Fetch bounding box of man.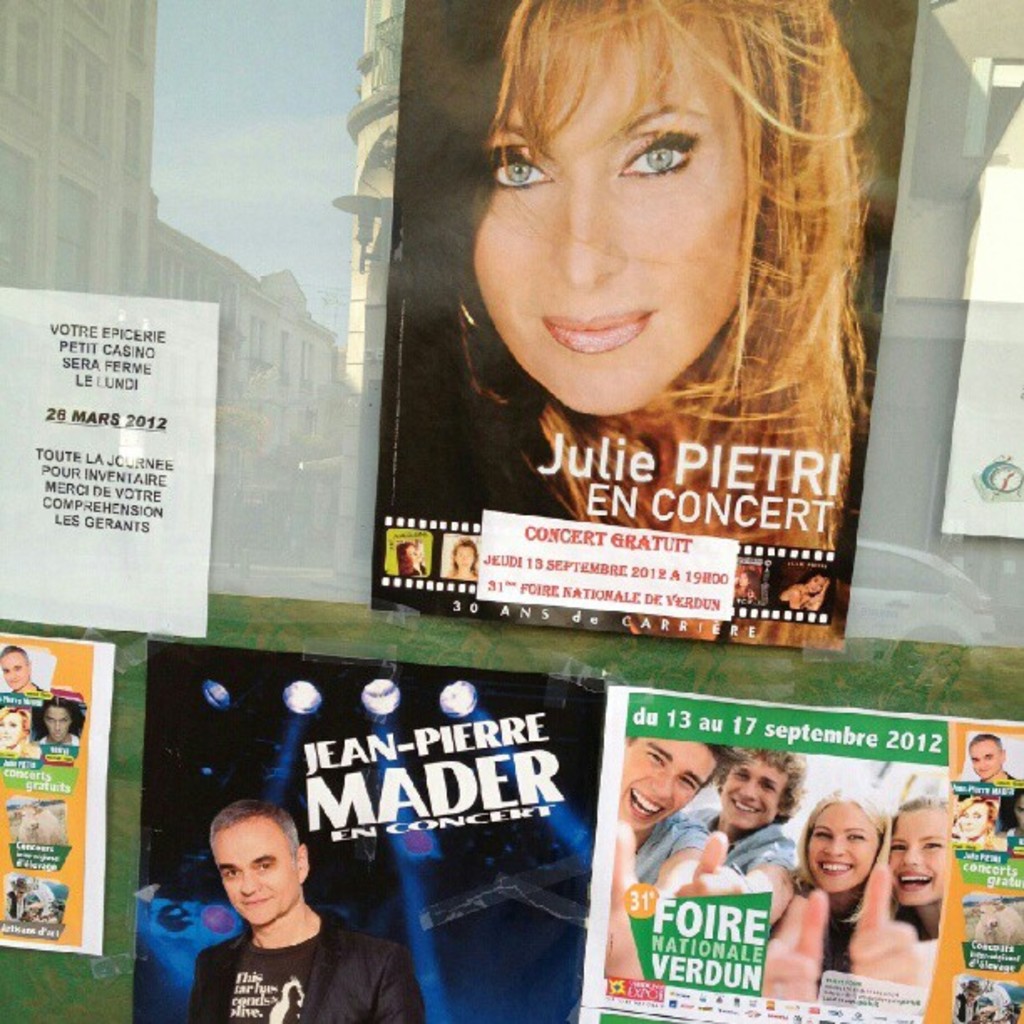
Bbox: rect(179, 798, 427, 1022).
